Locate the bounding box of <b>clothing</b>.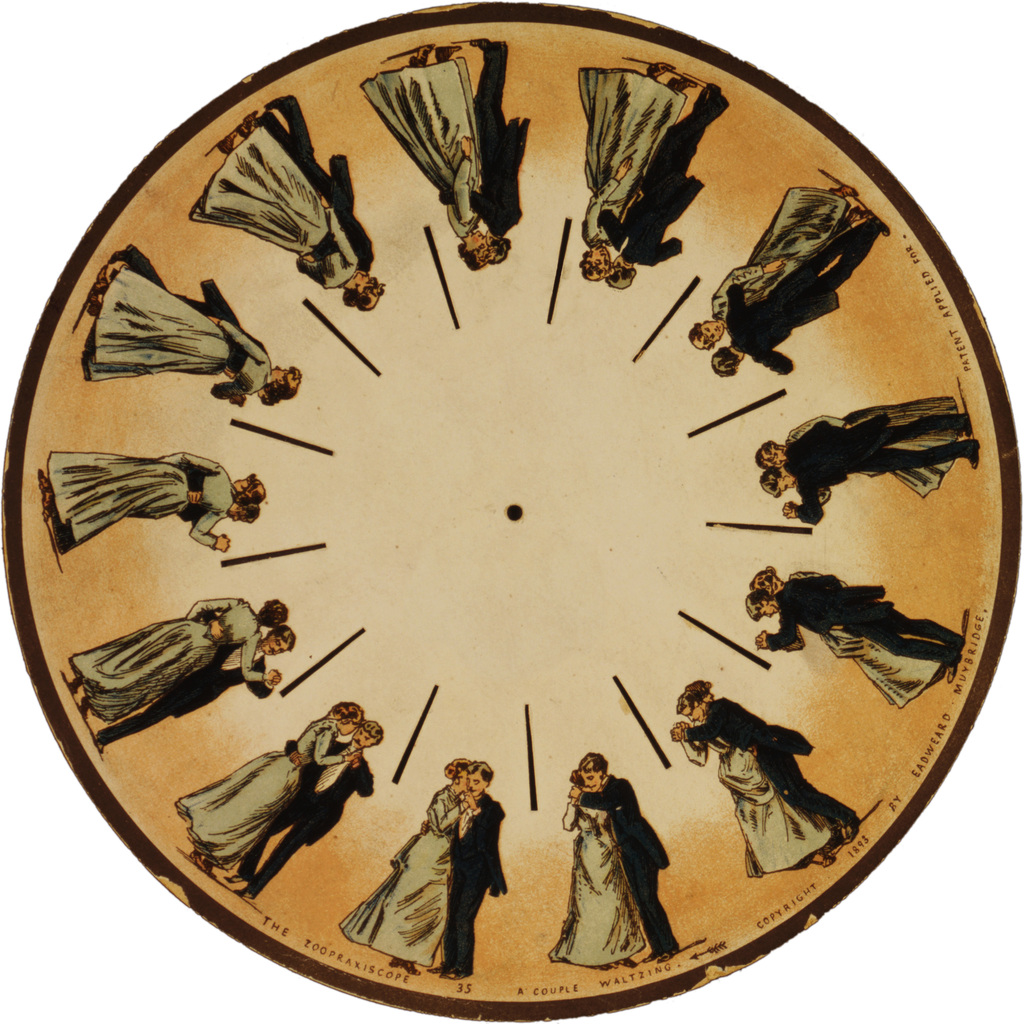
Bounding box: {"left": 63, "top": 601, "right": 264, "bottom": 722}.
